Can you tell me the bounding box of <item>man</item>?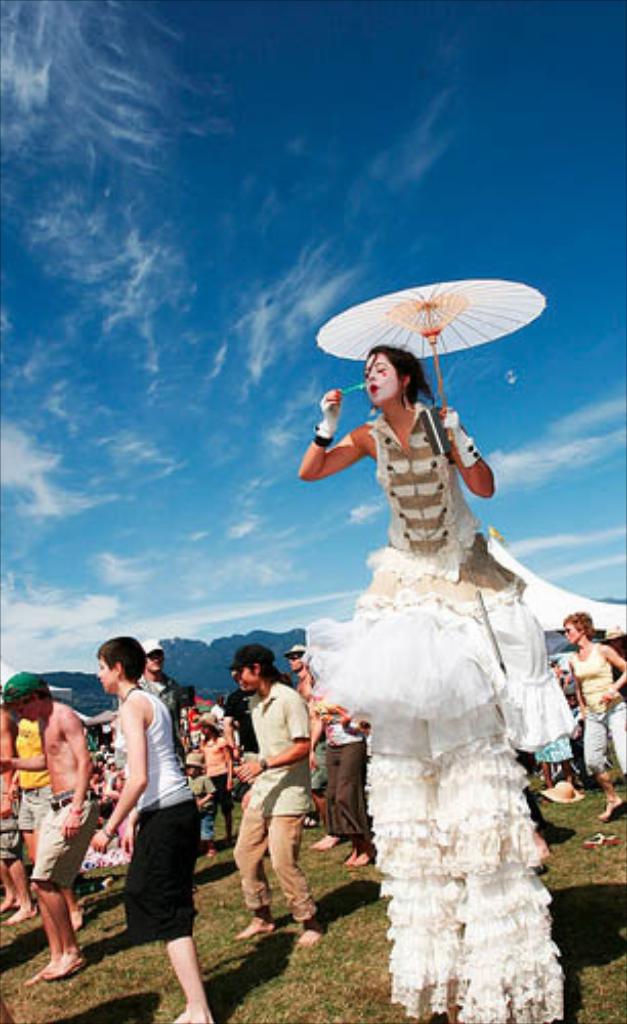
x1=4, y1=633, x2=96, y2=999.
